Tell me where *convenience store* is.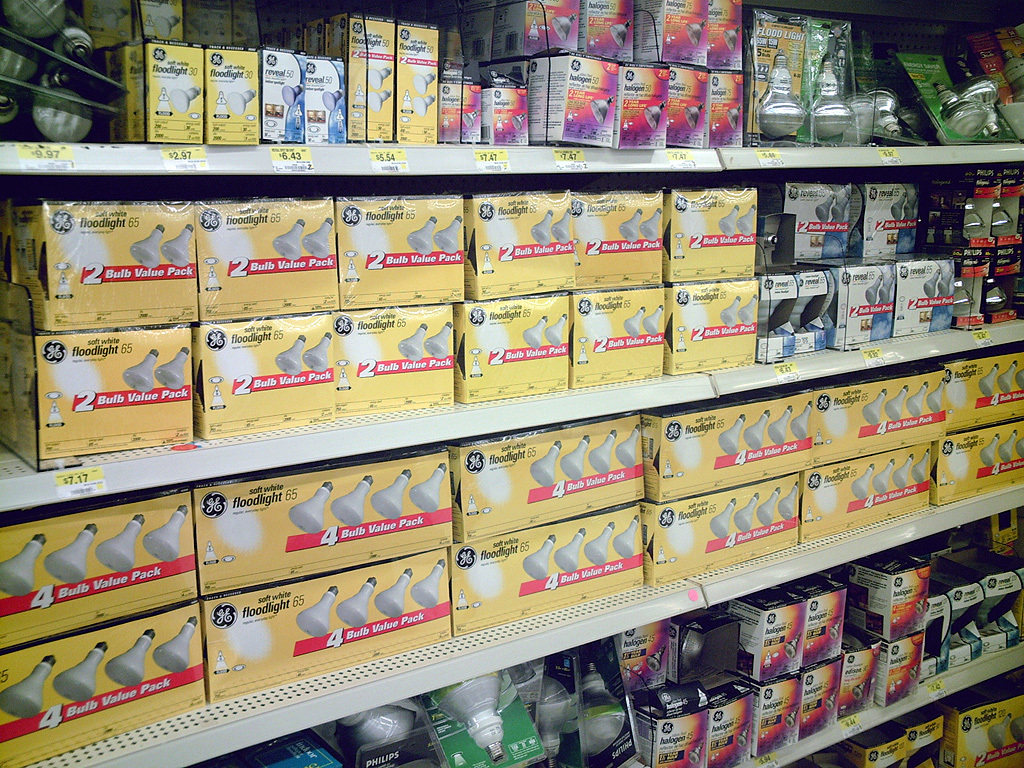
*convenience store* is at x1=0, y1=1, x2=1023, y2=767.
